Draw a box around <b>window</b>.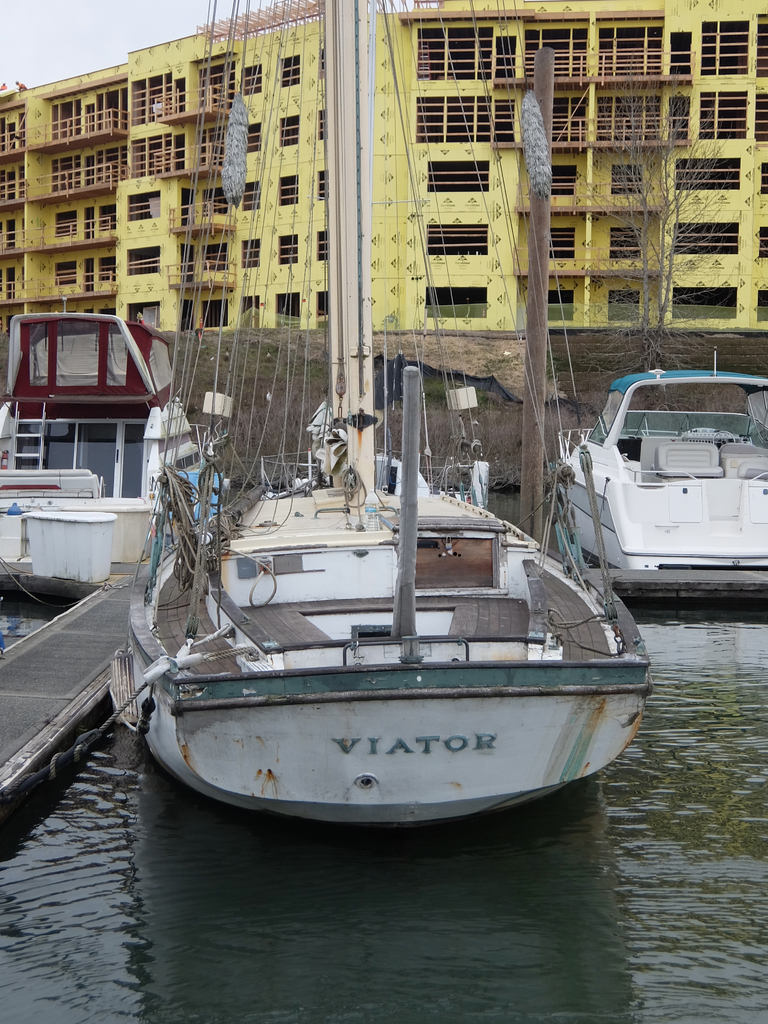
[x1=672, y1=223, x2=739, y2=254].
